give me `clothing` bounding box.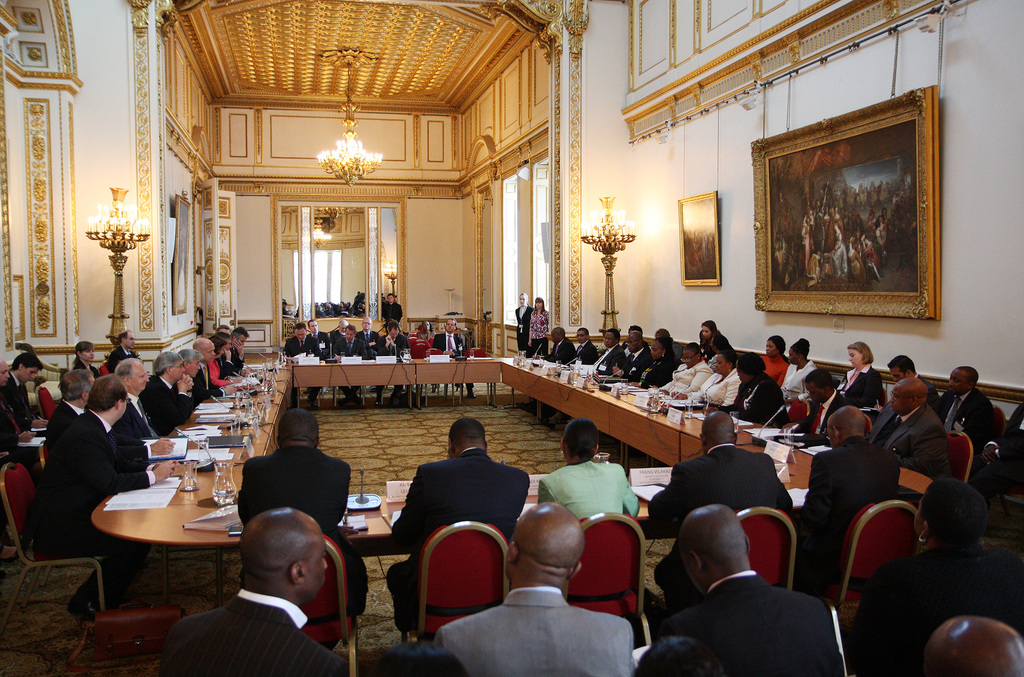
(430,326,474,400).
